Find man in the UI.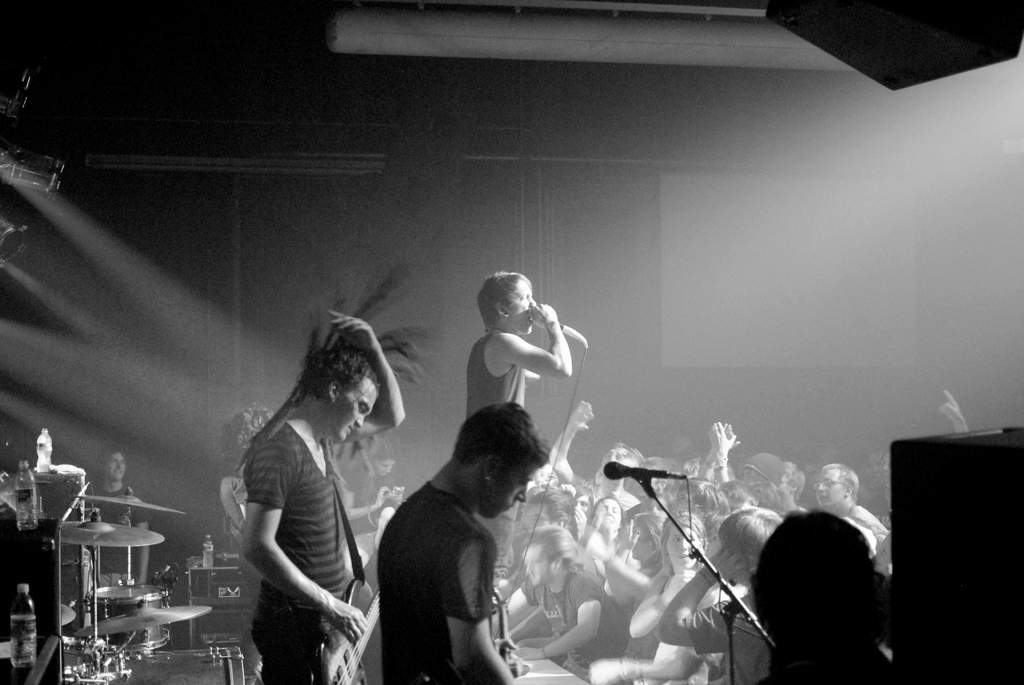
UI element at <bbox>697, 418, 787, 485</bbox>.
